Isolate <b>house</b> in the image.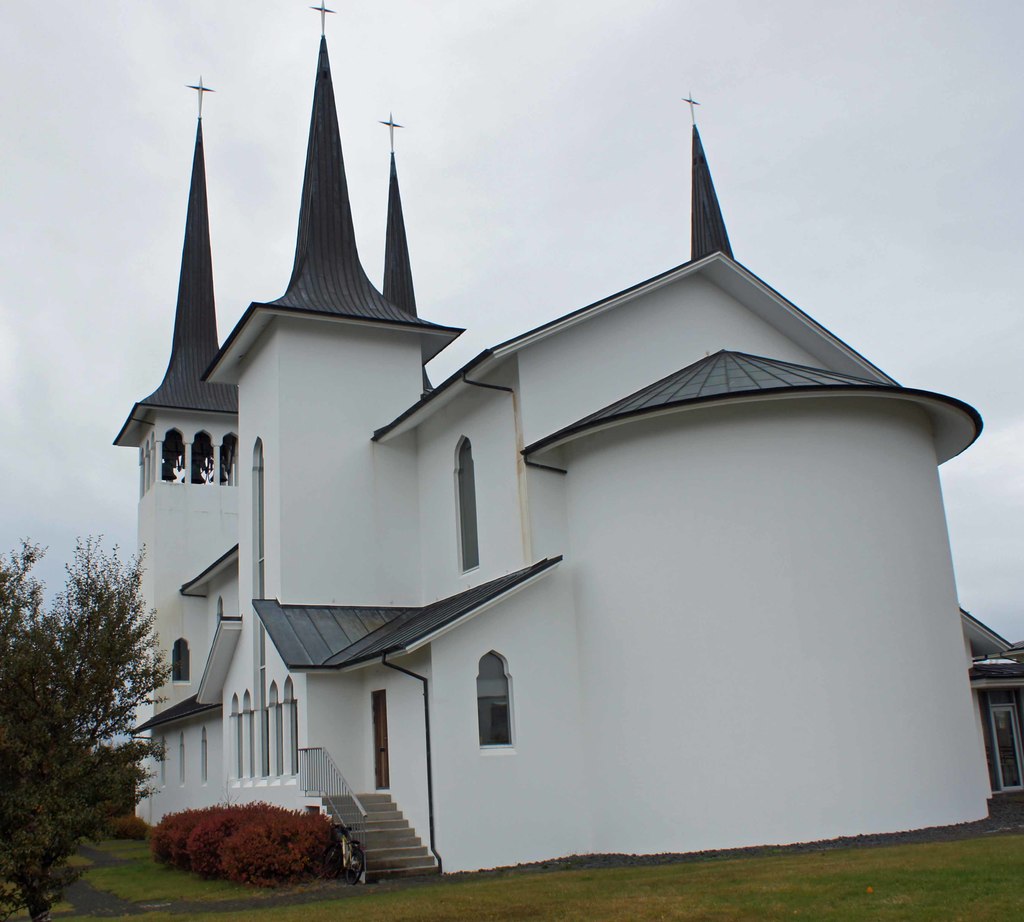
Isolated region: 122/0/1023/884.
